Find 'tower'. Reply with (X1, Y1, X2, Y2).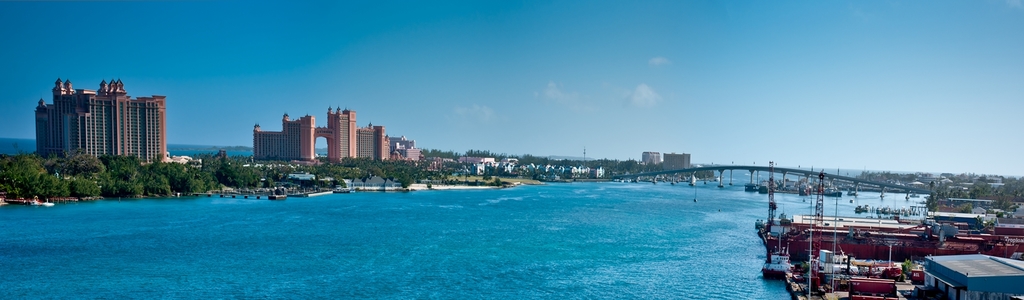
(767, 160, 774, 228).
